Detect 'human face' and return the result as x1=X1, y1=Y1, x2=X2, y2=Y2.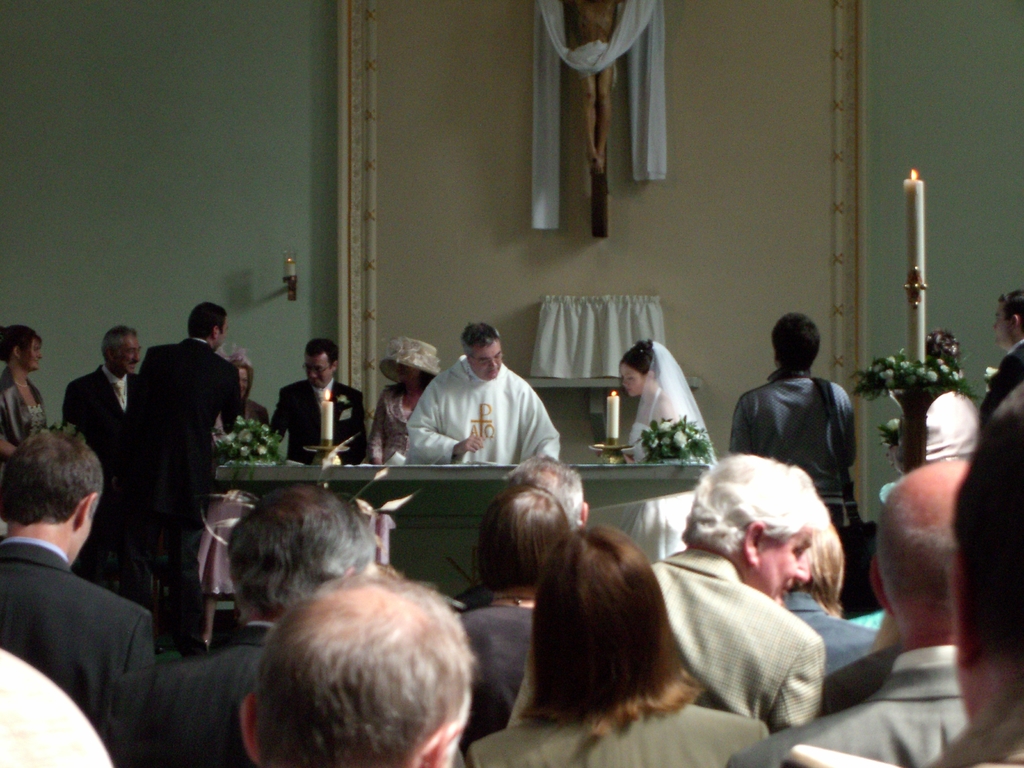
x1=118, y1=330, x2=142, y2=378.
